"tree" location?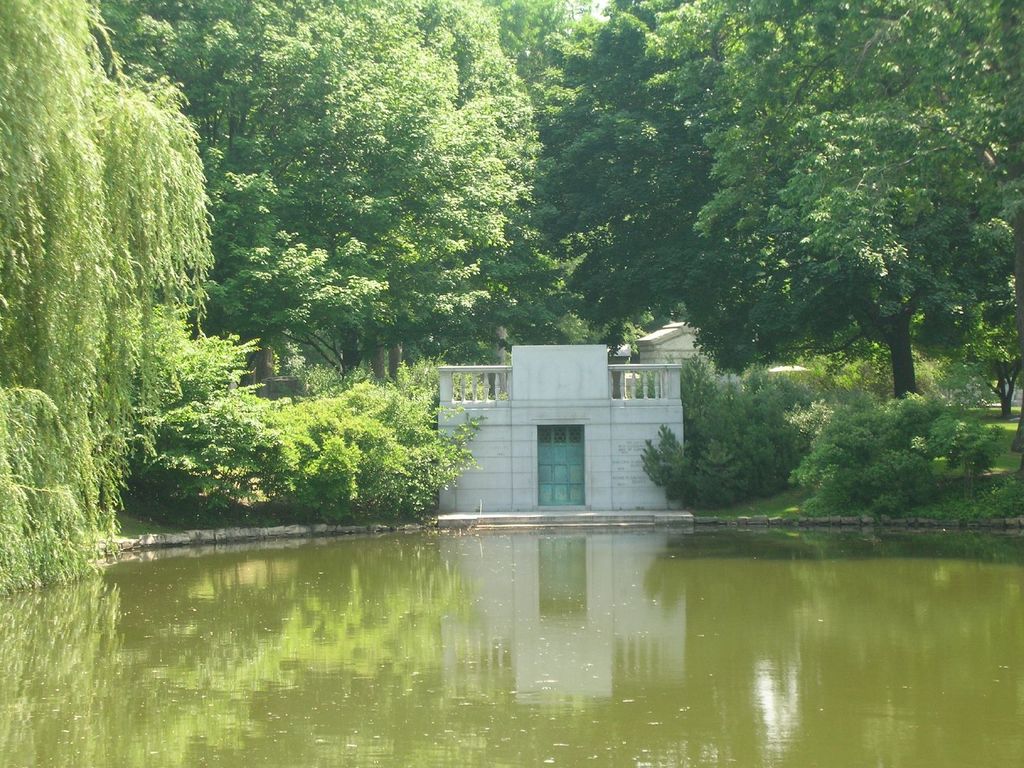
bbox=(646, 0, 1023, 399)
